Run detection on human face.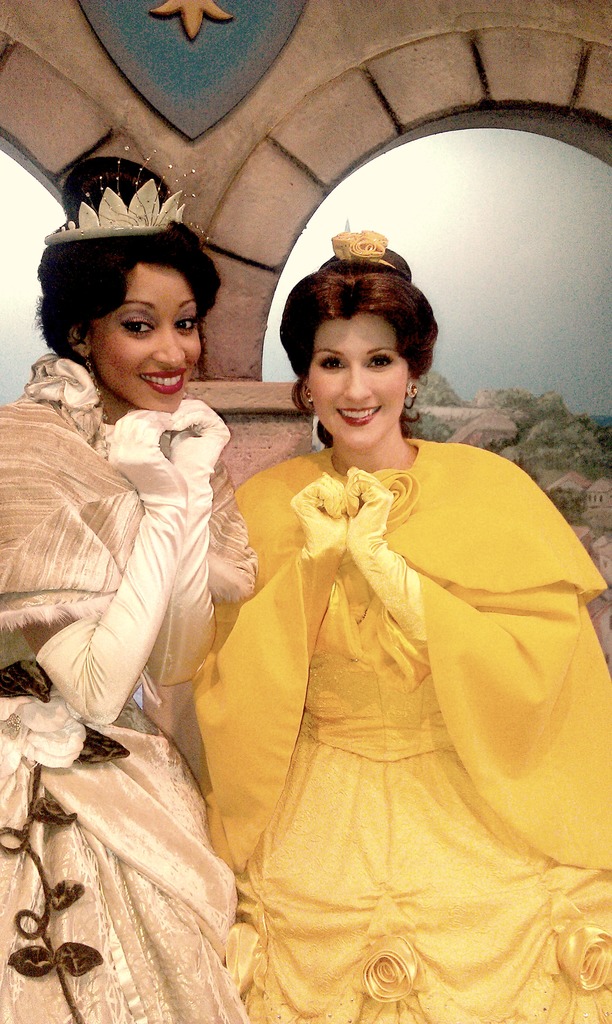
Result: region(85, 259, 197, 415).
